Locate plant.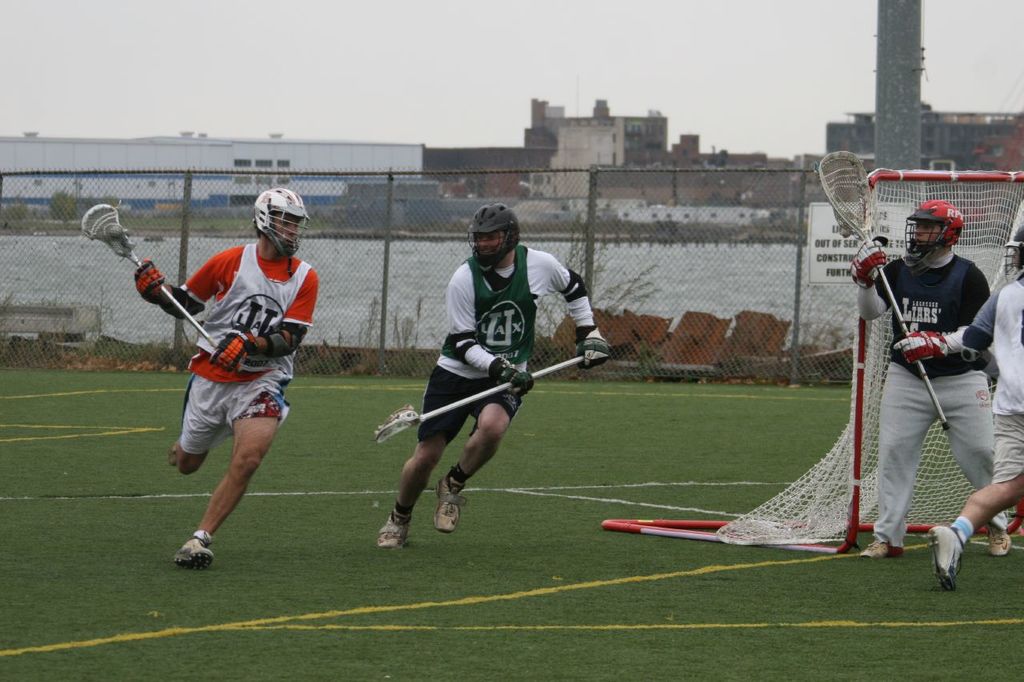
Bounding box: box=[45, 191, 76, 222].
